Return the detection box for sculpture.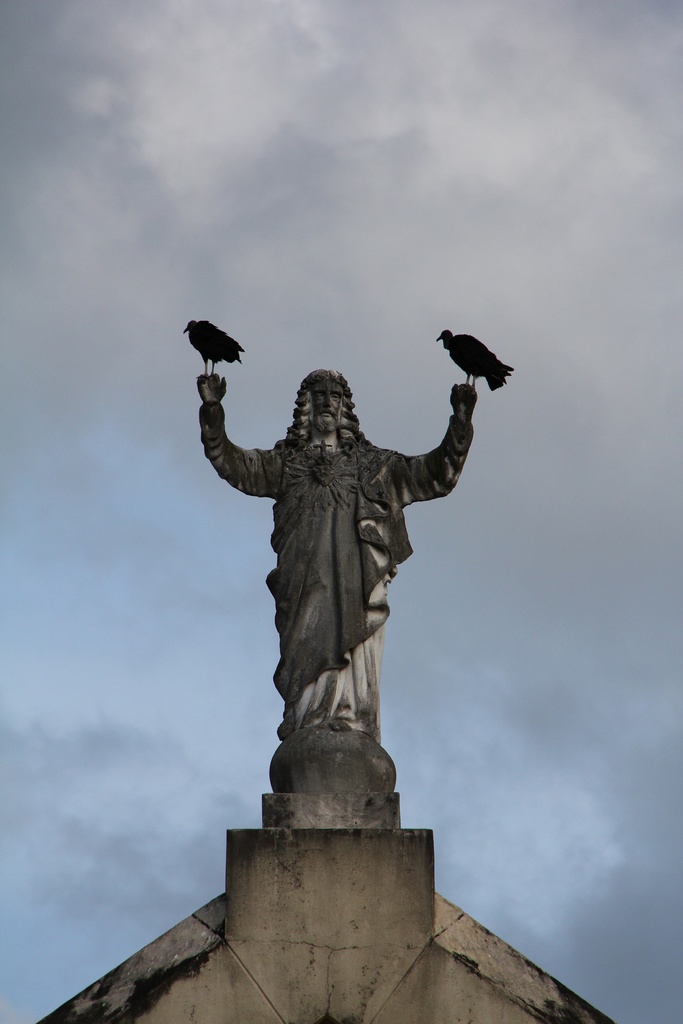
<bbox>185, 318, 244, 387</bbox>.
